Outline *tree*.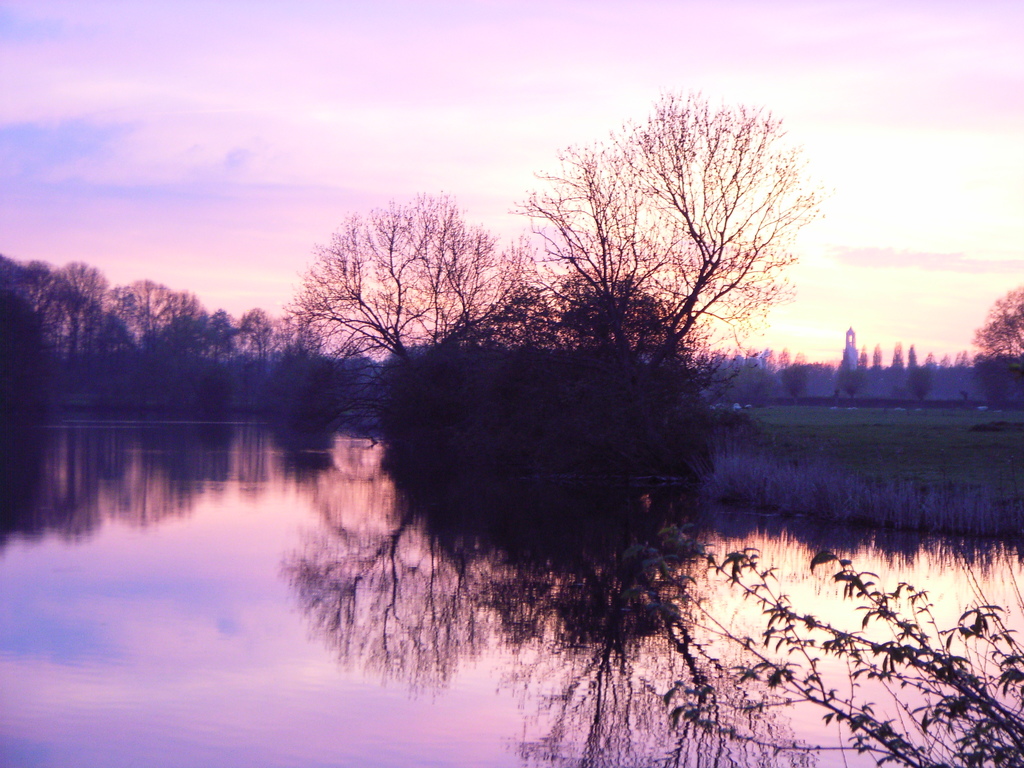
Outline: 969,287,1023,404.
